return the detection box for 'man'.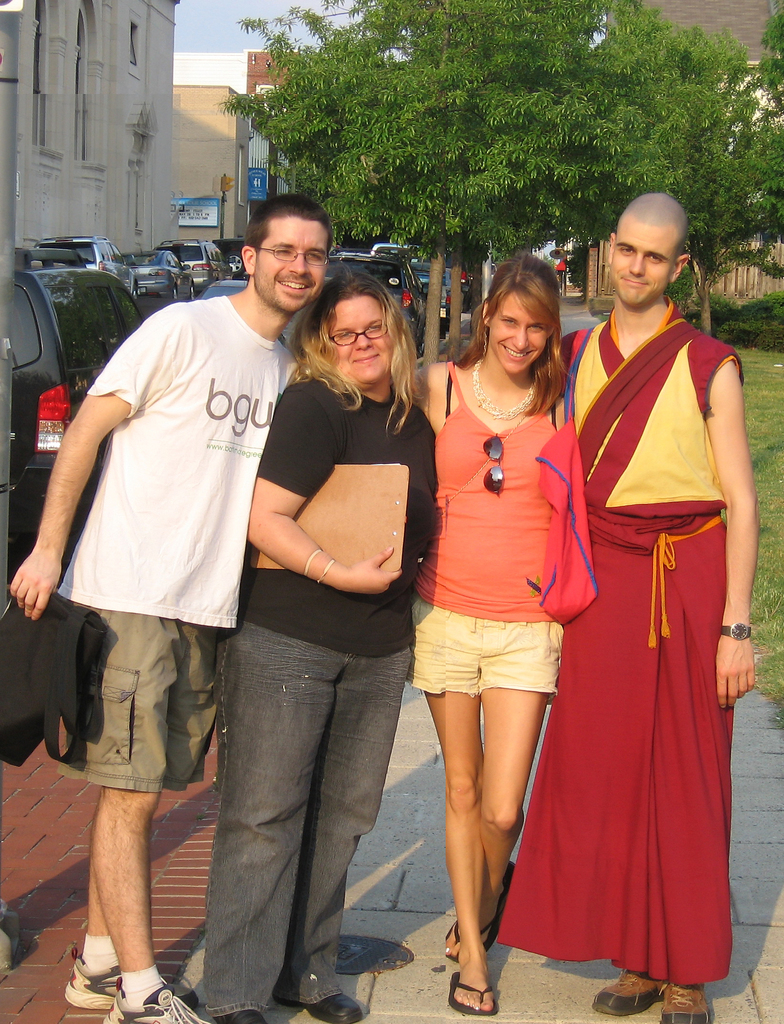
(left=538, top=188, right=758, bottom=1023).
